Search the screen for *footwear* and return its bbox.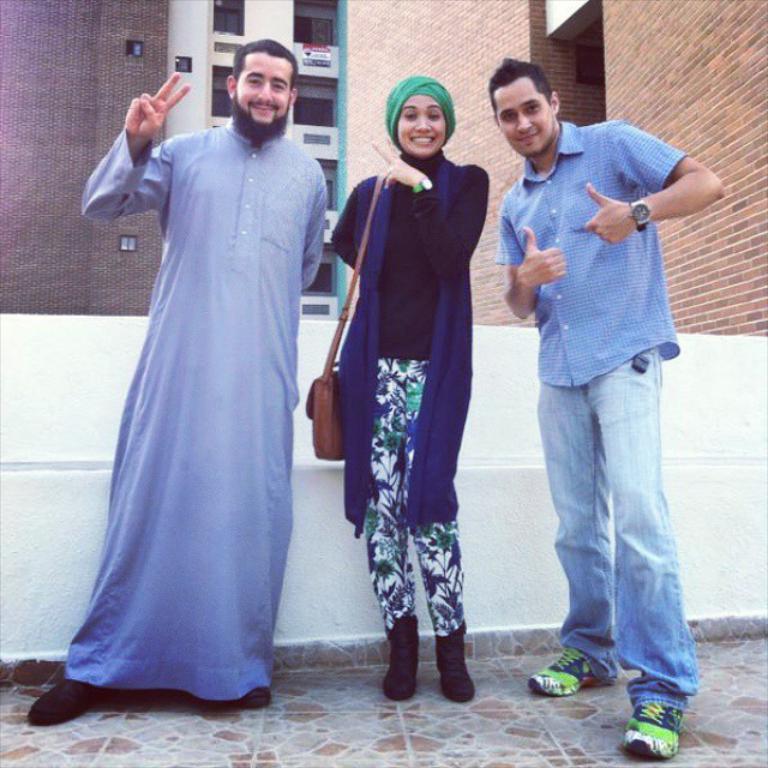
Found: bbox=(383, 614, 421, 702).
